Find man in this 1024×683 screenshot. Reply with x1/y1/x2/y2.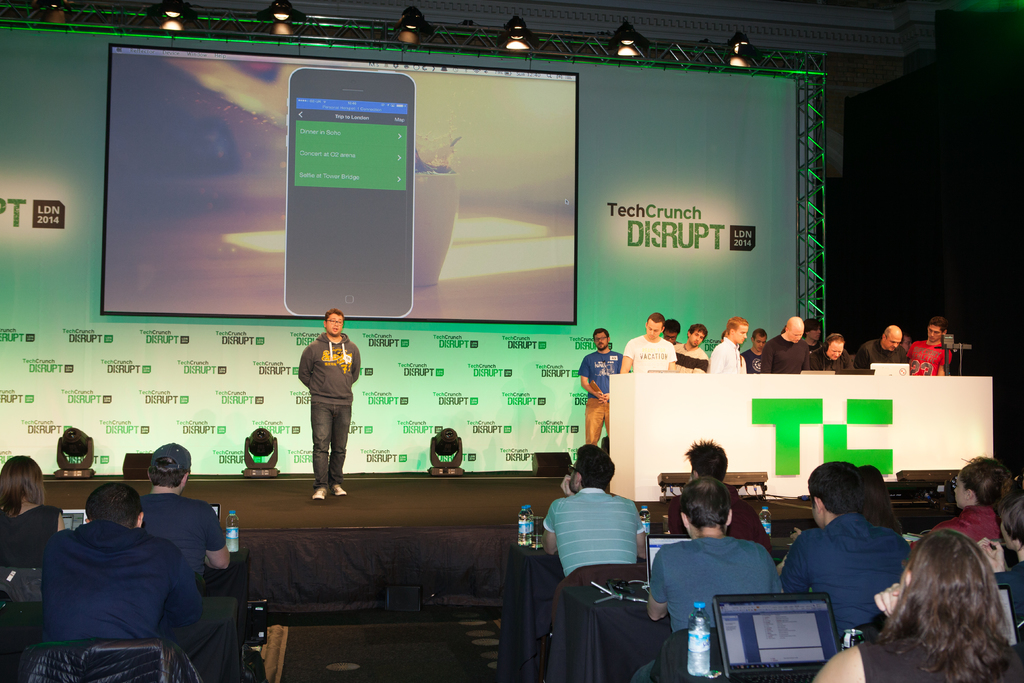
300/305/367/498.
